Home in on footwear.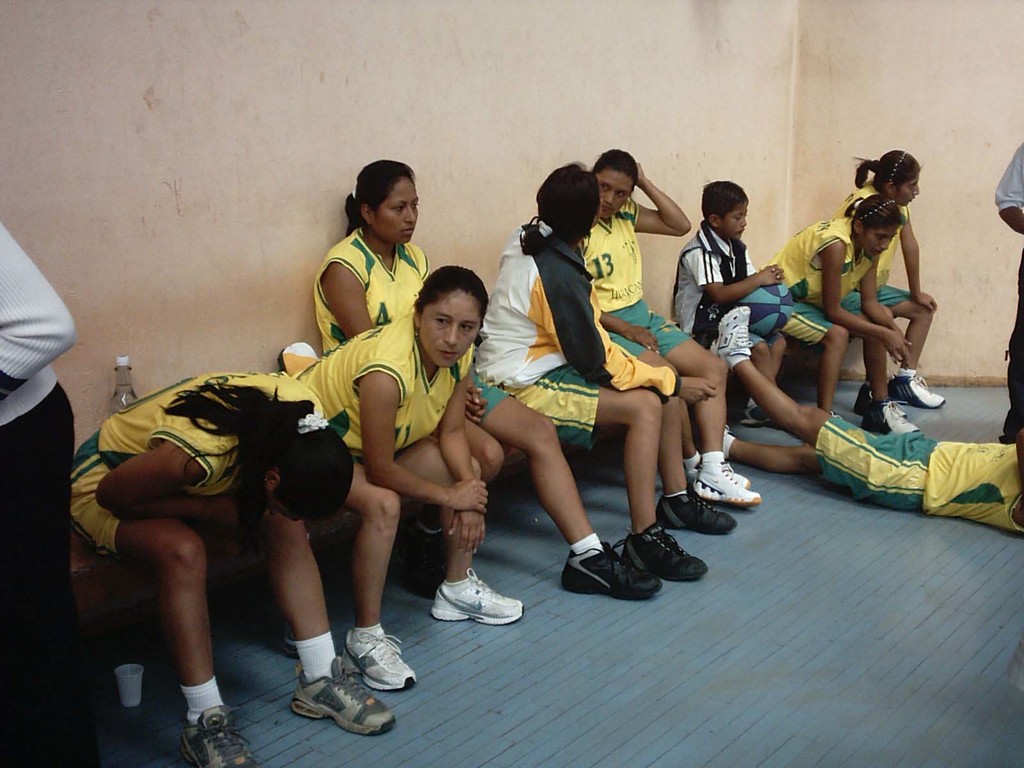
Homed in at 887, 373, 945, 415.
